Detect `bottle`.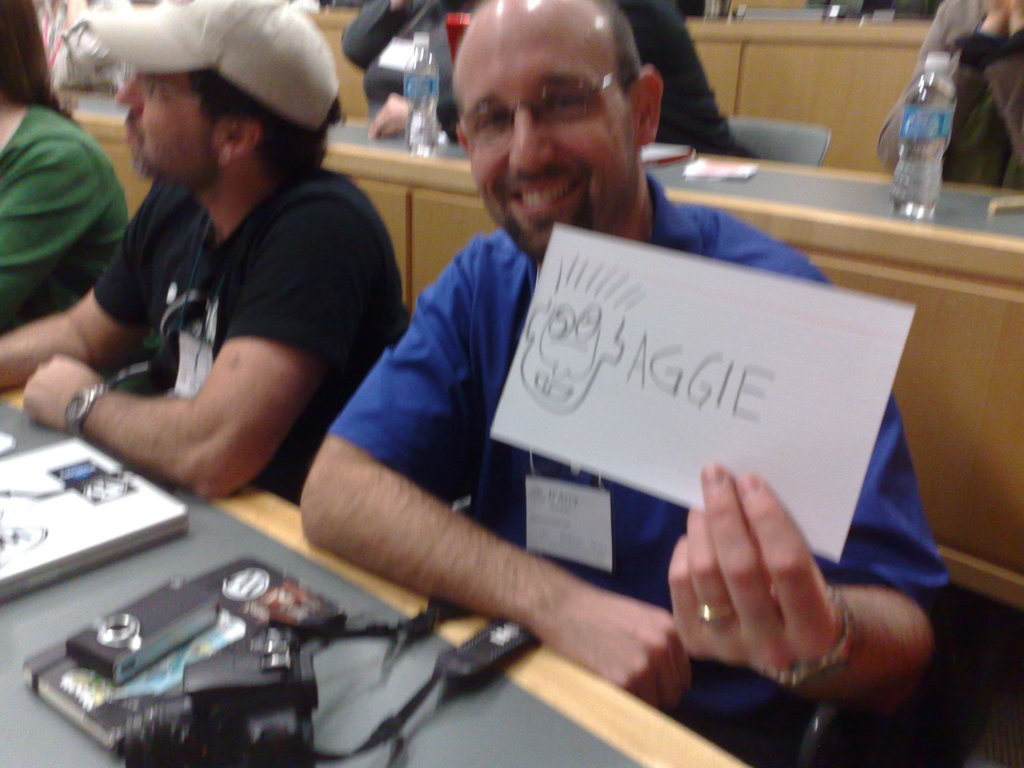
Detected at <box>403,31,446,159</box>.
